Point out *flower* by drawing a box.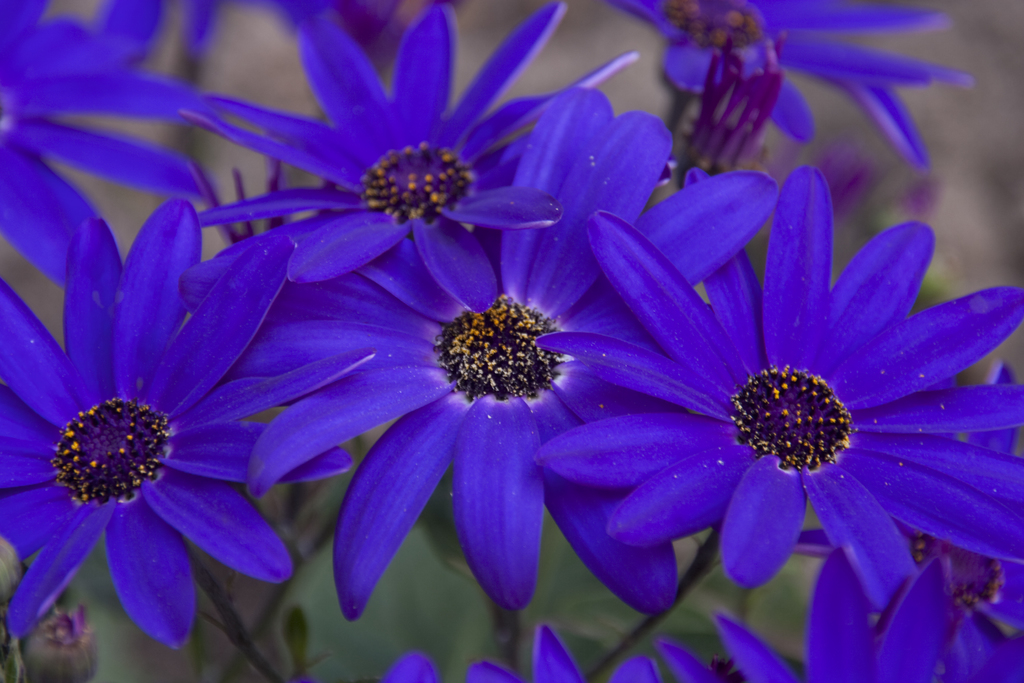
Rect(173, 4, 641, 290).
